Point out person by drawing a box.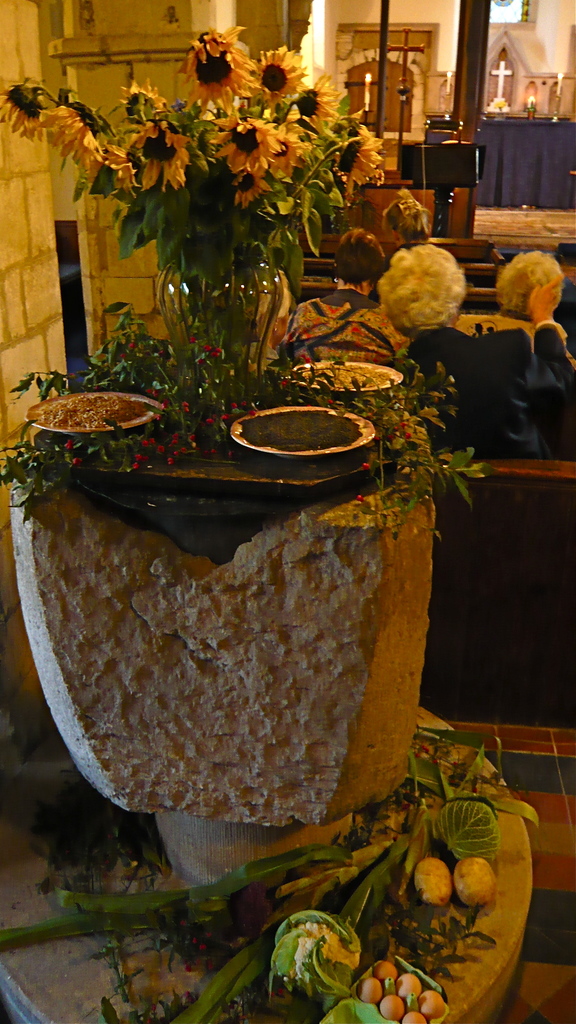
497/252/572/330.
